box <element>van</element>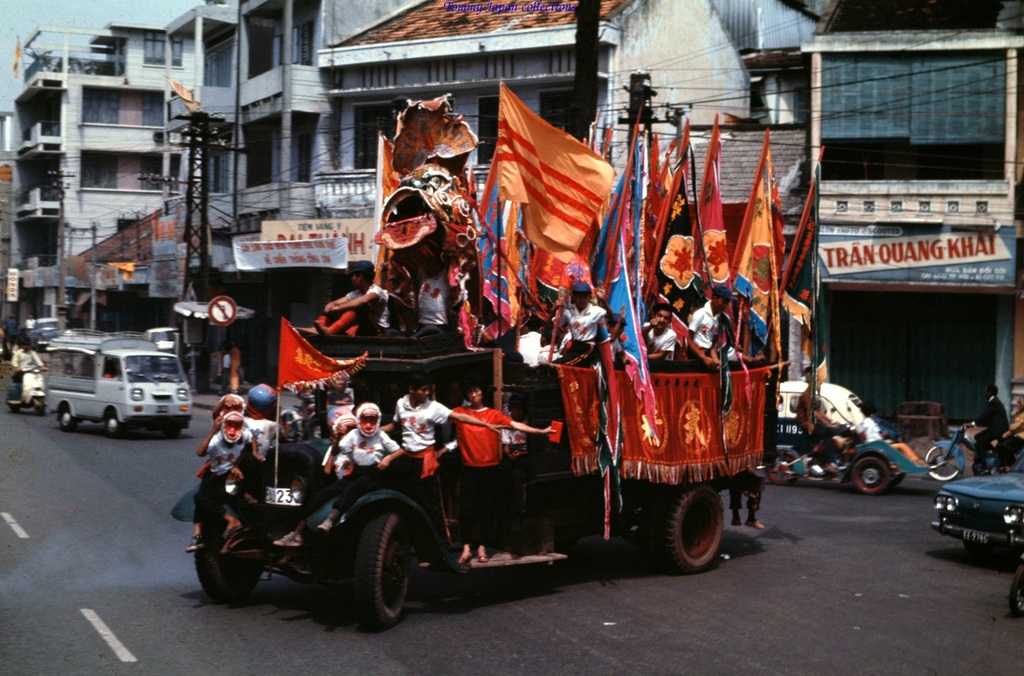
box=[43, 327, 194, 440]
